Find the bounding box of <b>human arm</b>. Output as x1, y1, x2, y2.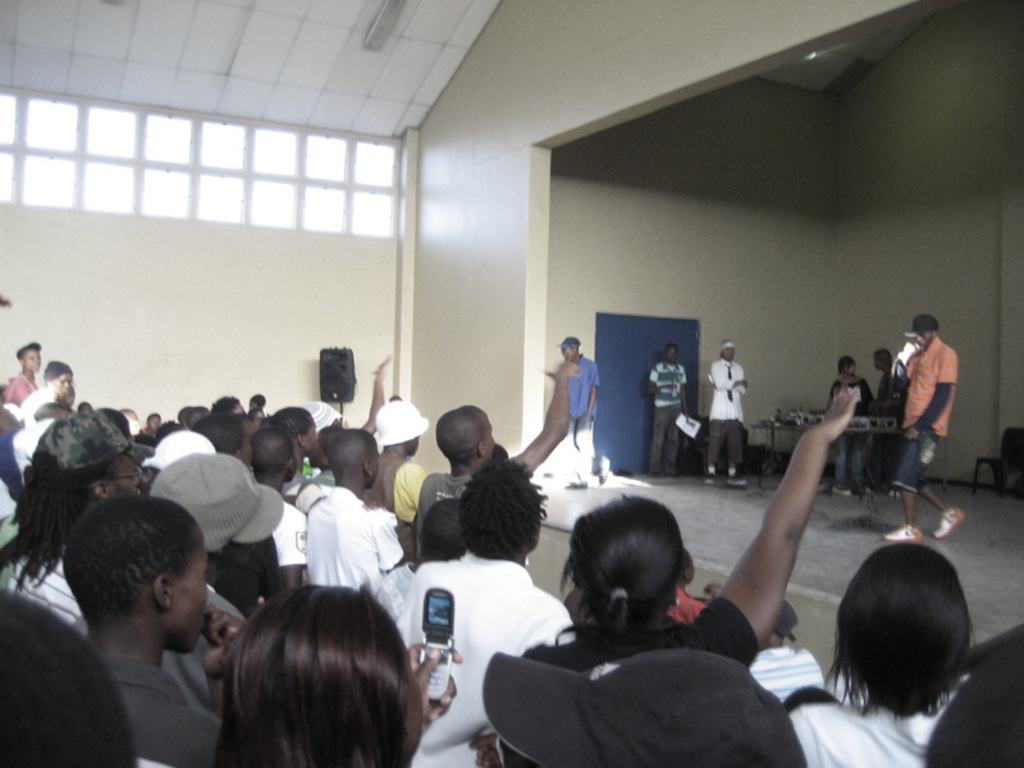
28, 396, 79, 424.
